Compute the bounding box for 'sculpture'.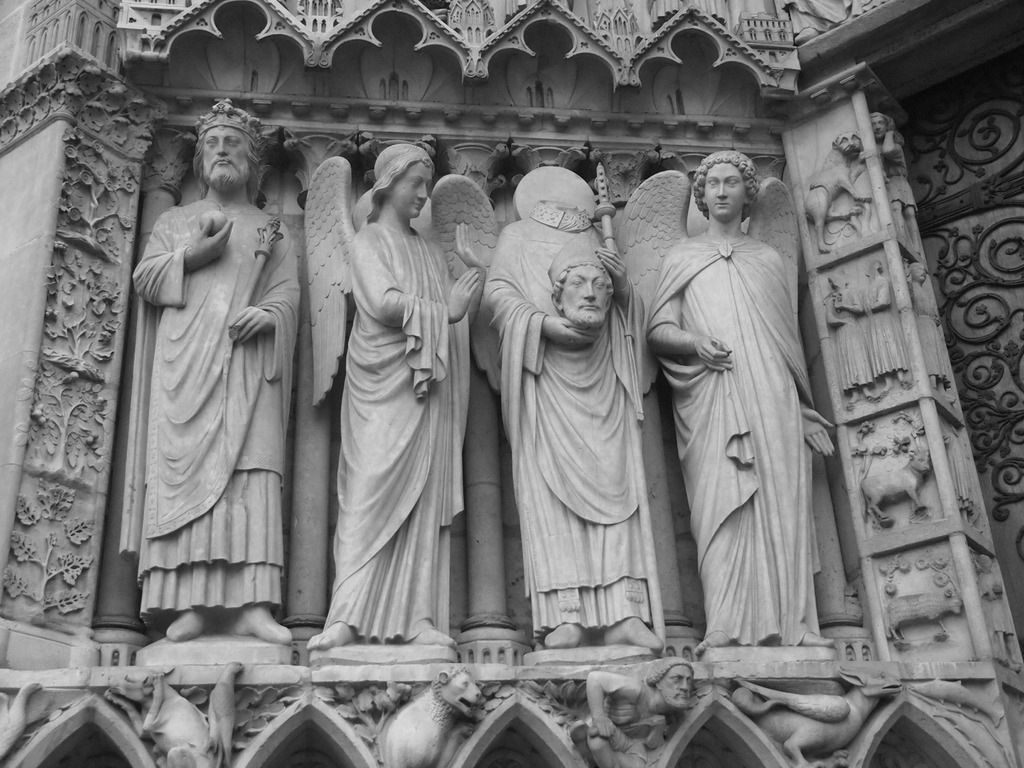
select_region(861, 446, 936, 531).
